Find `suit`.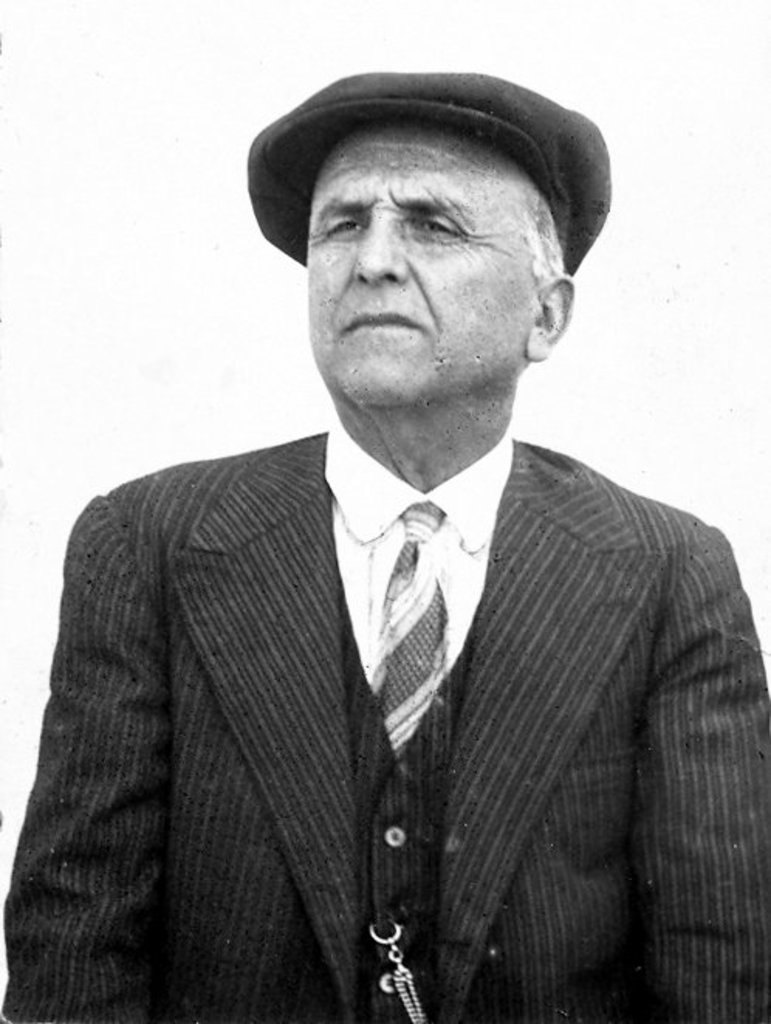
40/392/681/991.
